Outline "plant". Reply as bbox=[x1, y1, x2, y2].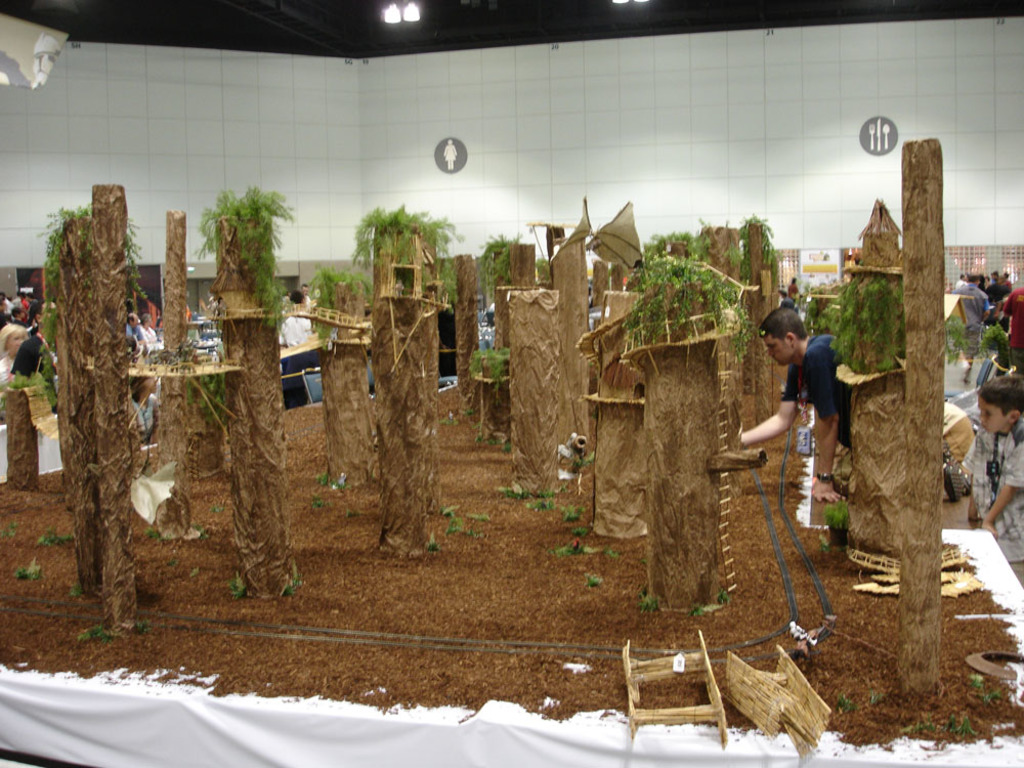
bbox=[466, 220, 525, 299].
